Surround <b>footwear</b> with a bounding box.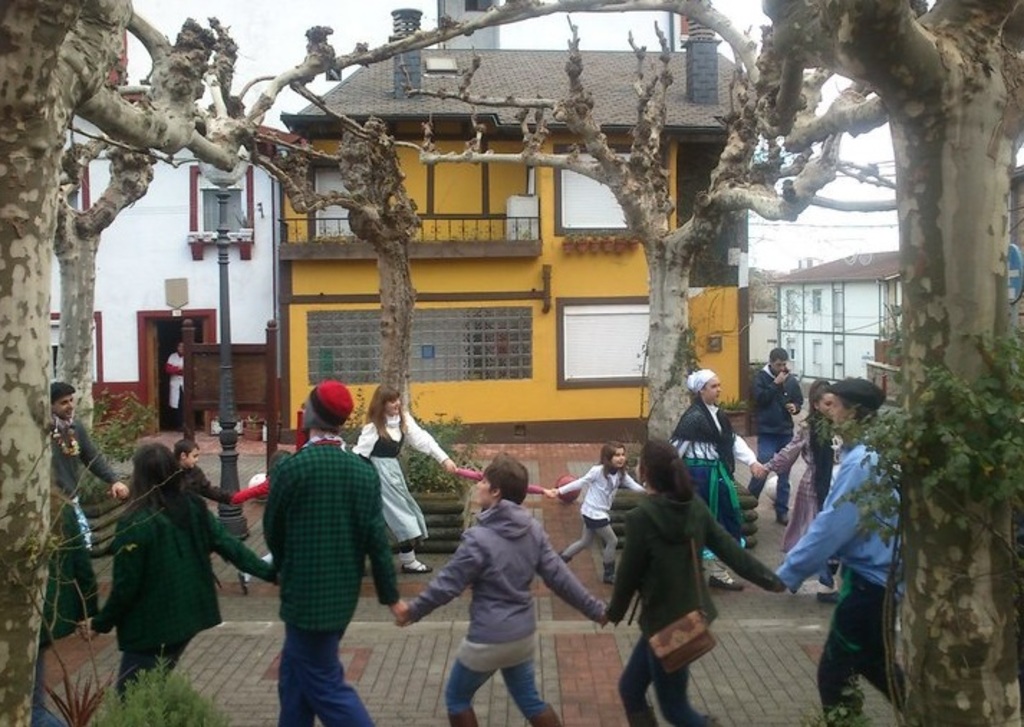
{"x1": 531, "y1": 704, "x2": 560, "y2": 726}.
